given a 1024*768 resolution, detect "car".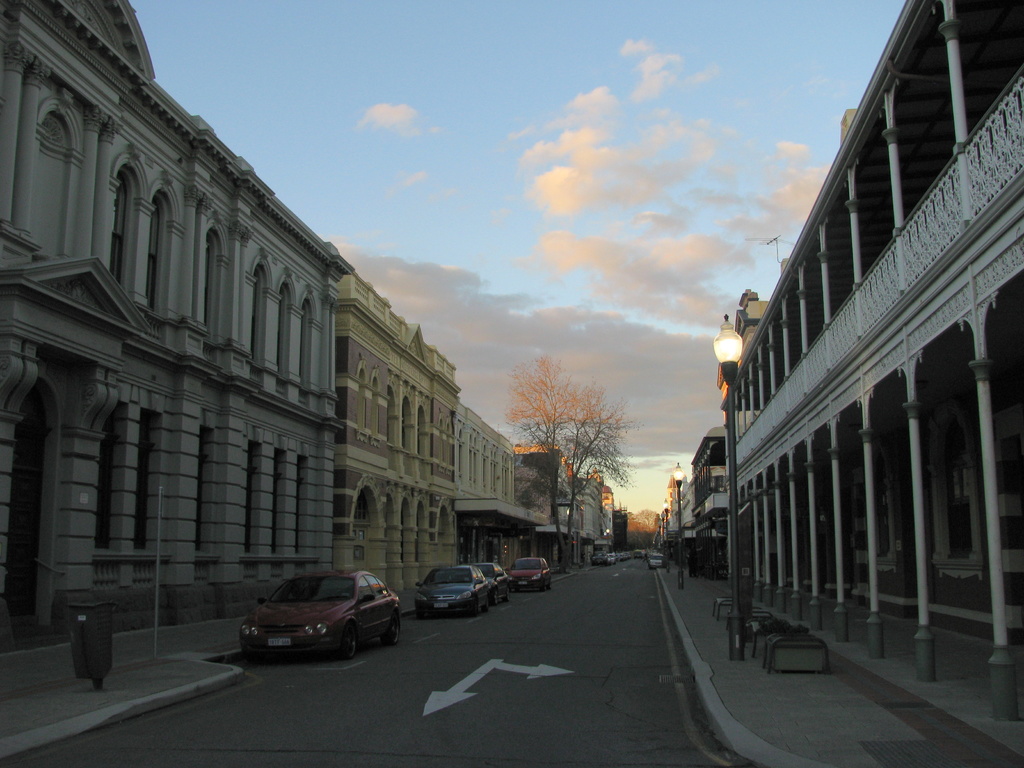
select_region(225, 570, 399, 666).
